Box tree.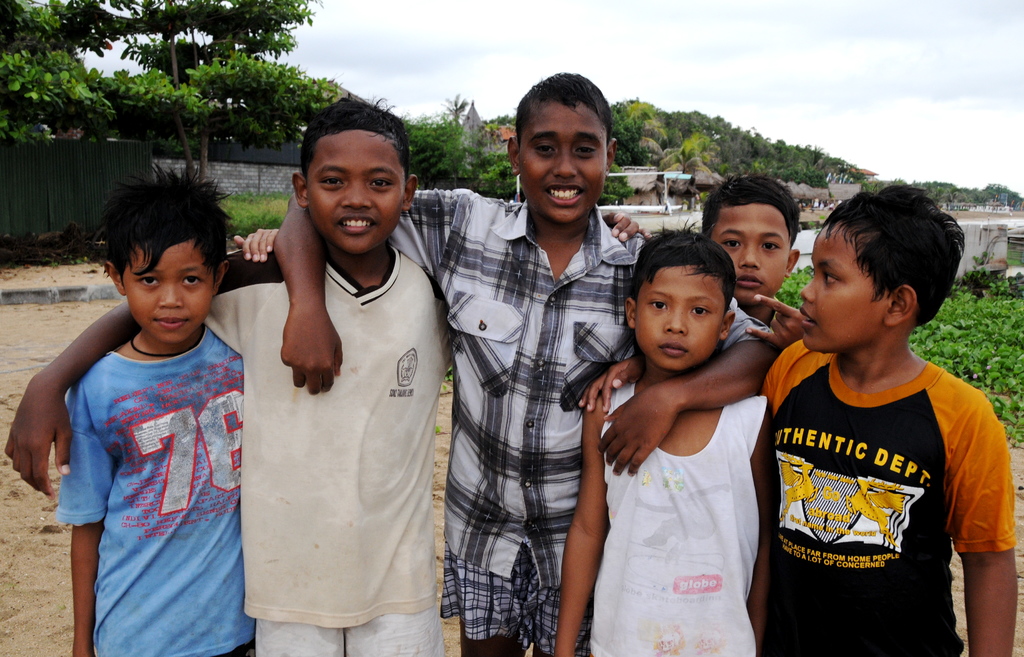
x1=598, y1=97, x2=671, y2=200.
